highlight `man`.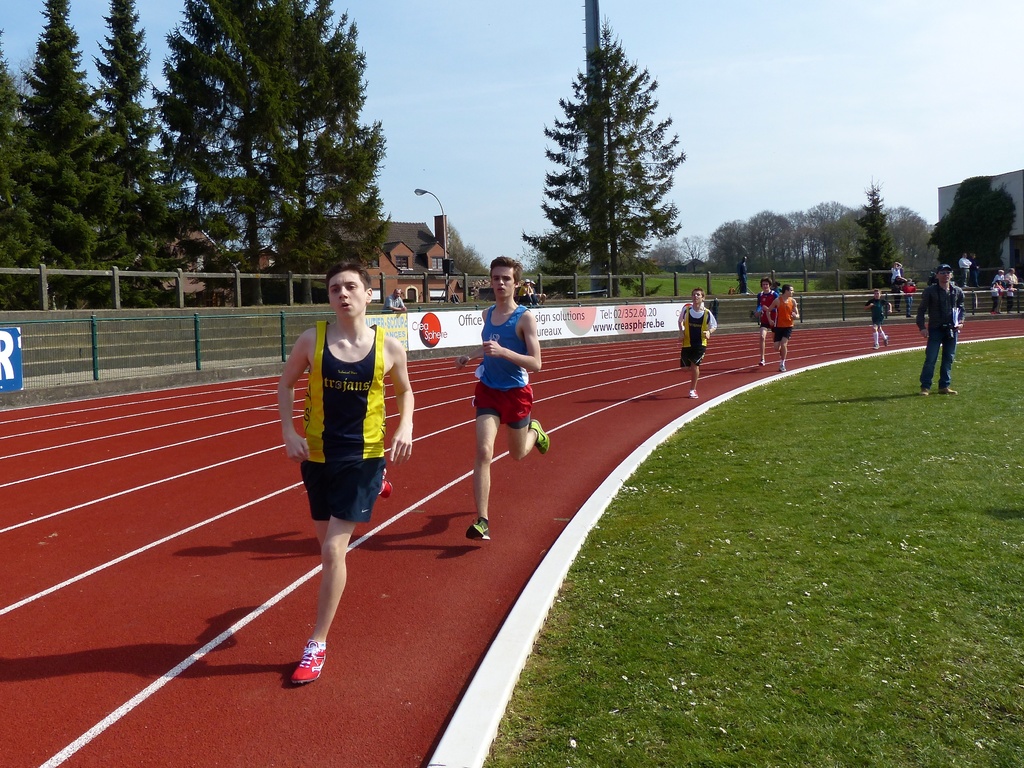
Highlighted region: box(273, 263, 418, 687).
